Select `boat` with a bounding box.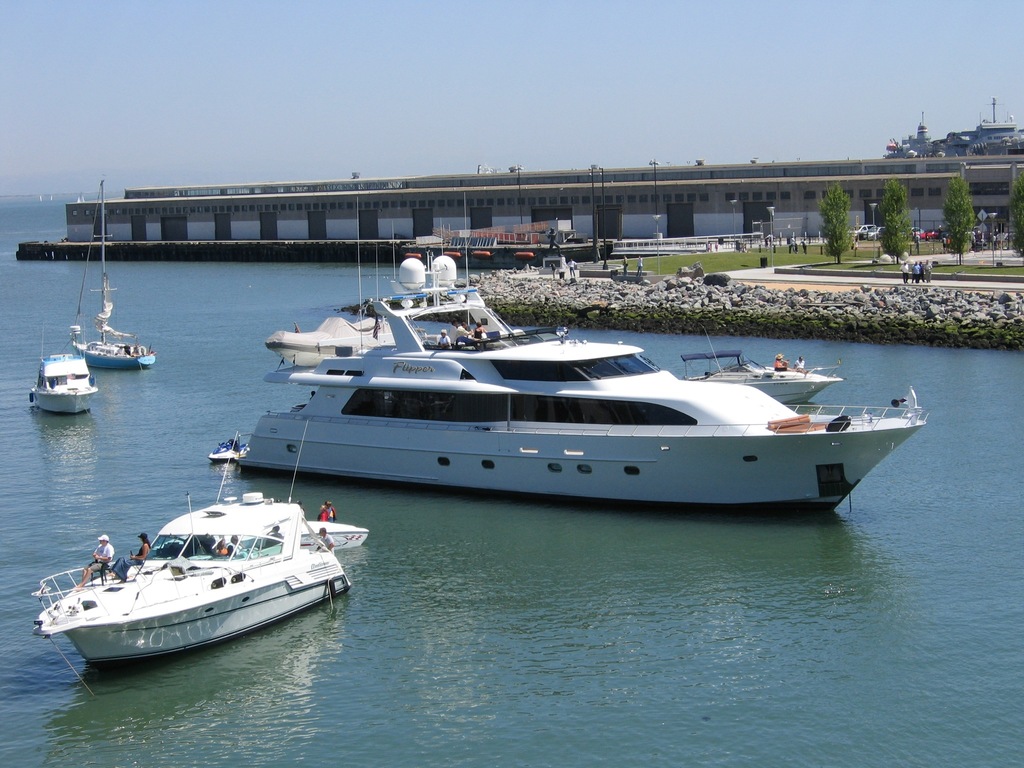
<bbox>35, 465, 378, 663</bbox>.
